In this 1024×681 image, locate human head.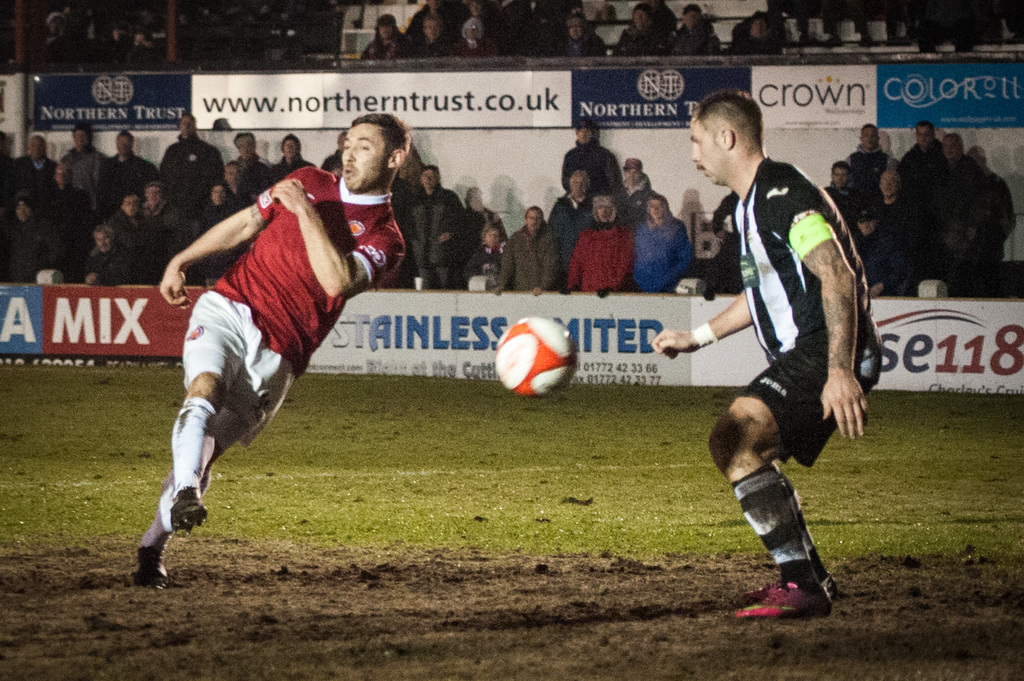
Bounding box: 340,105,410,193.
